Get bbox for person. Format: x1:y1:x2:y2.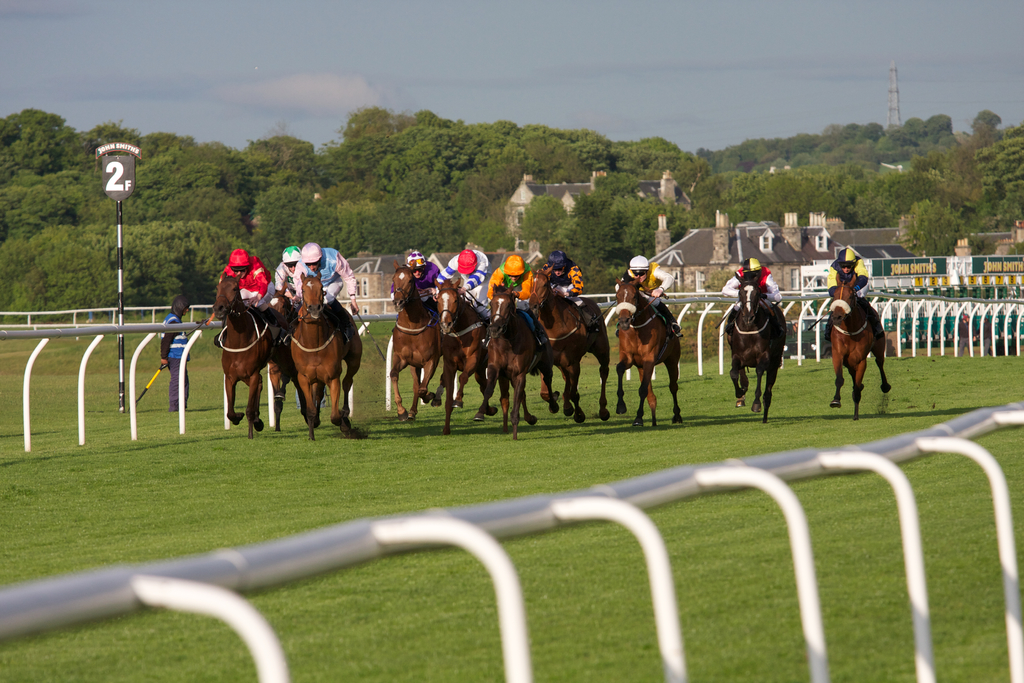
439:241:489:309.
